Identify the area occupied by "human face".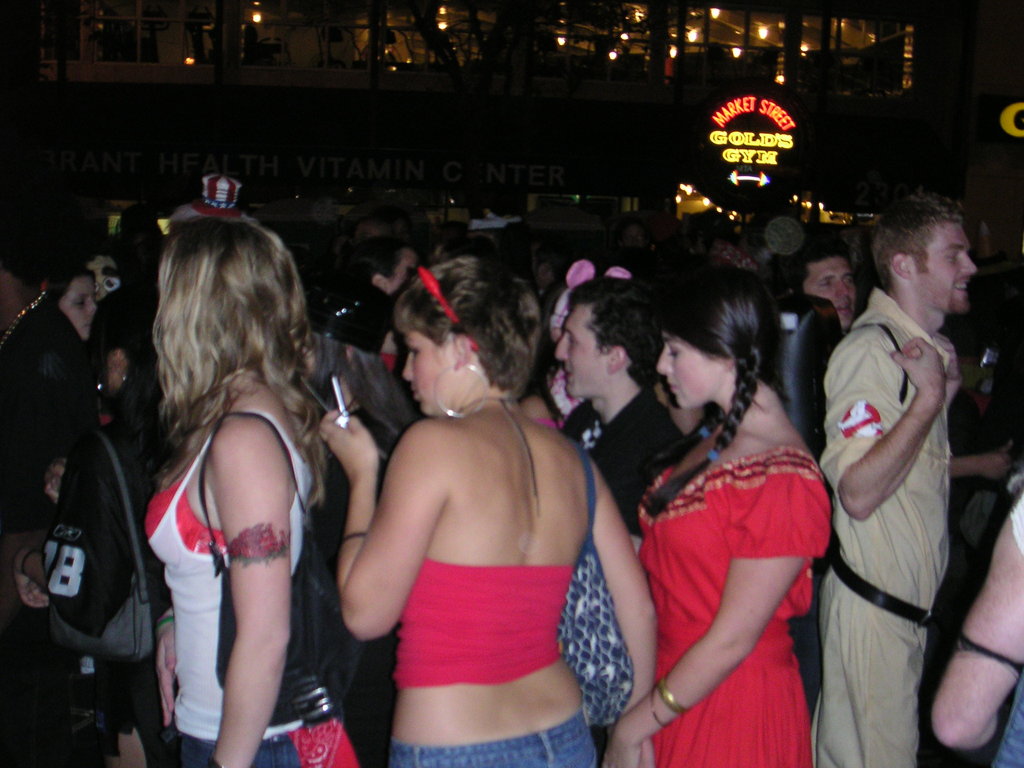
Area: bbox=(63, 275, 96, 336).
